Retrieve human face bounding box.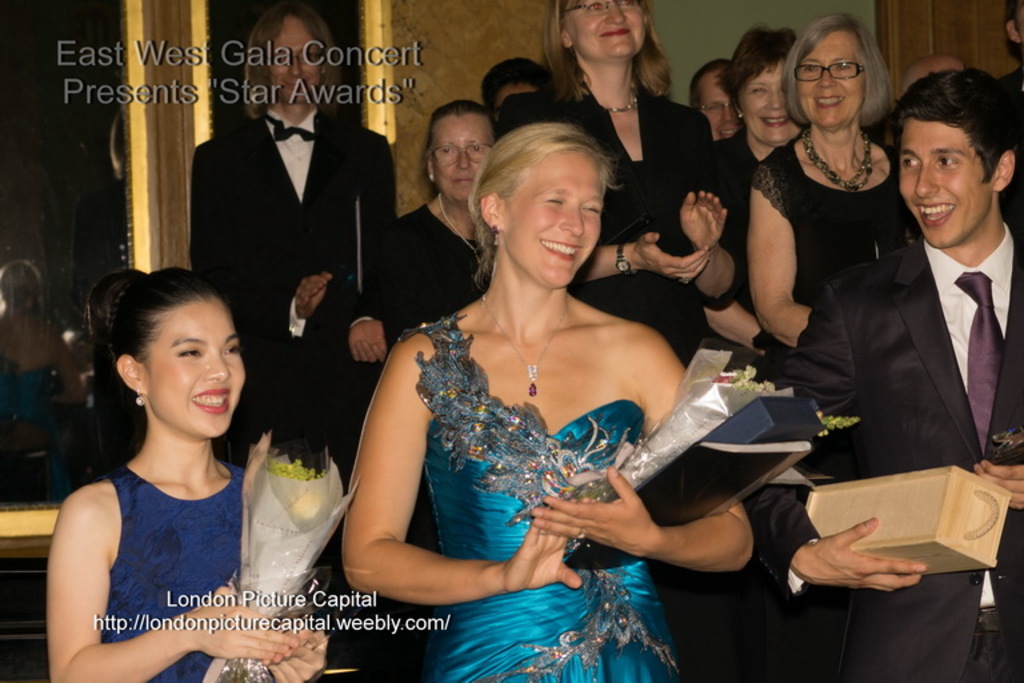
Bounding box: {"left": 800, "top": 37, "right": 865, "bottom": 128}.
